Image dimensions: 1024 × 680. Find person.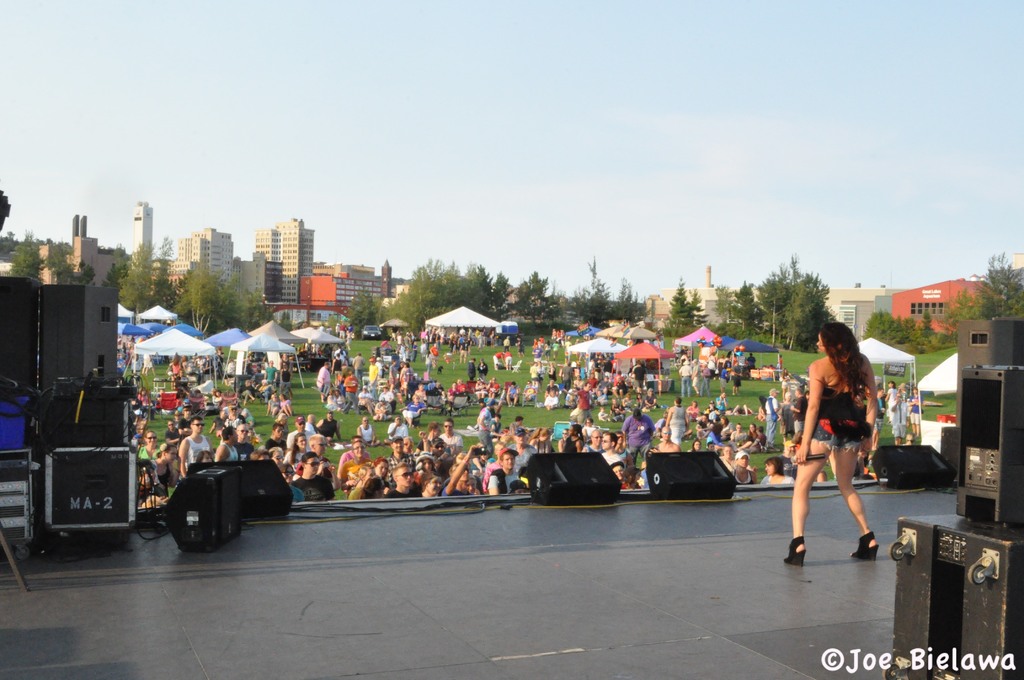
[332, 322, 339, 338].
